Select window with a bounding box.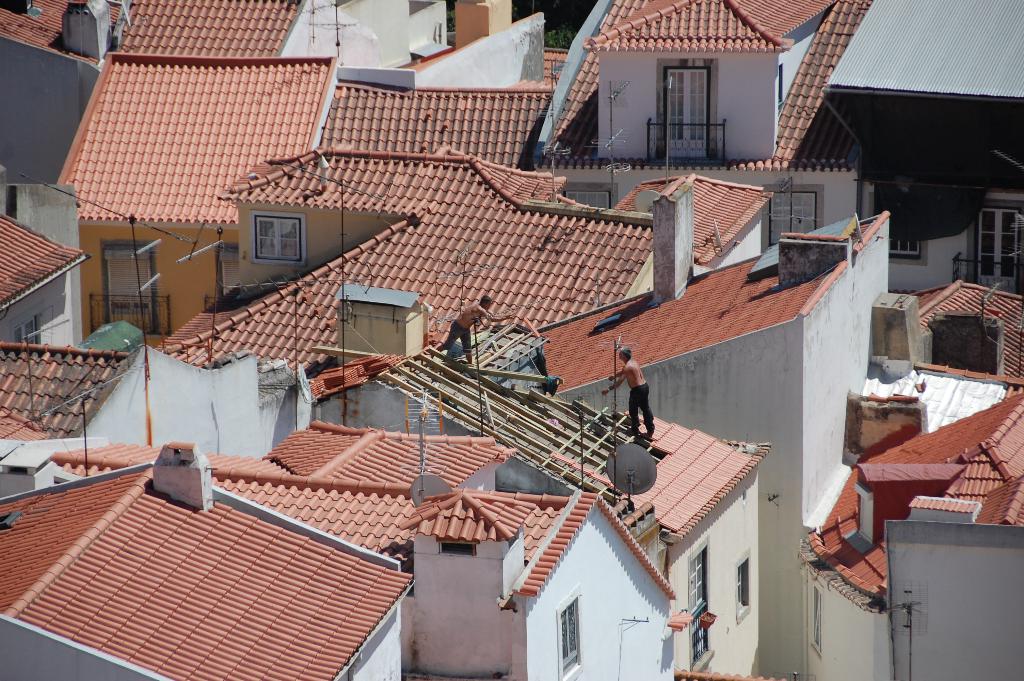
l=729, t=549, r=757, b=625.
